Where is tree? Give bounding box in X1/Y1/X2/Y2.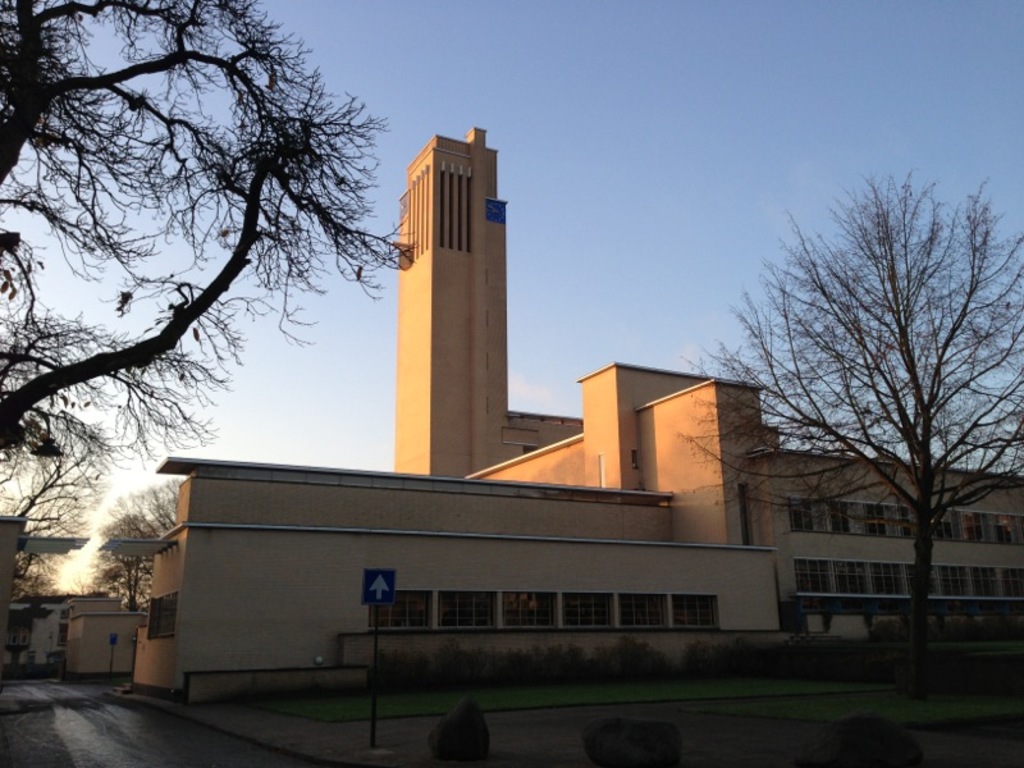
740/133/992/652.
